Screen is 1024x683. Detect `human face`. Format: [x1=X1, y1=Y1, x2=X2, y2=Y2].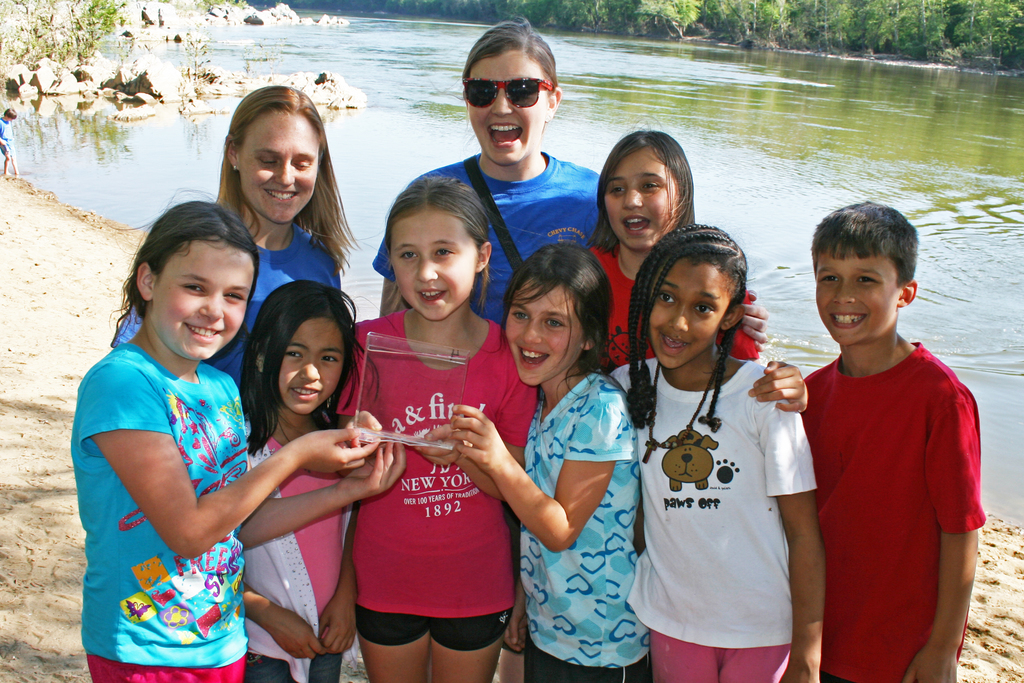
[x1=602, y1=145, x2=677, y2=249].
